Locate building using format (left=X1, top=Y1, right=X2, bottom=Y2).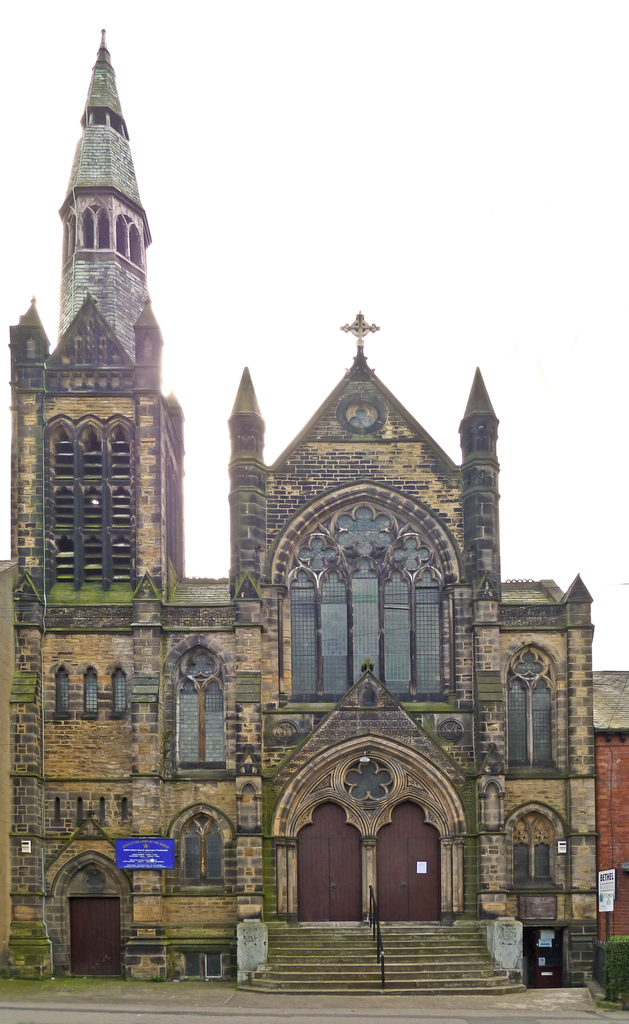
(left=0, top=27, right=596, bottom=1000).
